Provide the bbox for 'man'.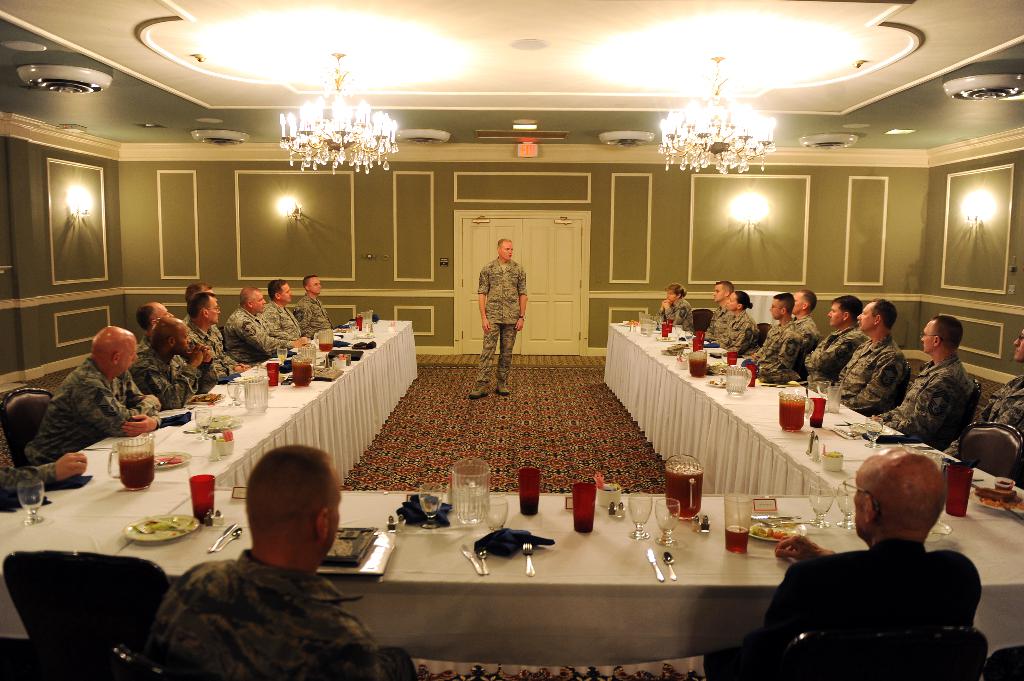
(872,316,975,445).
